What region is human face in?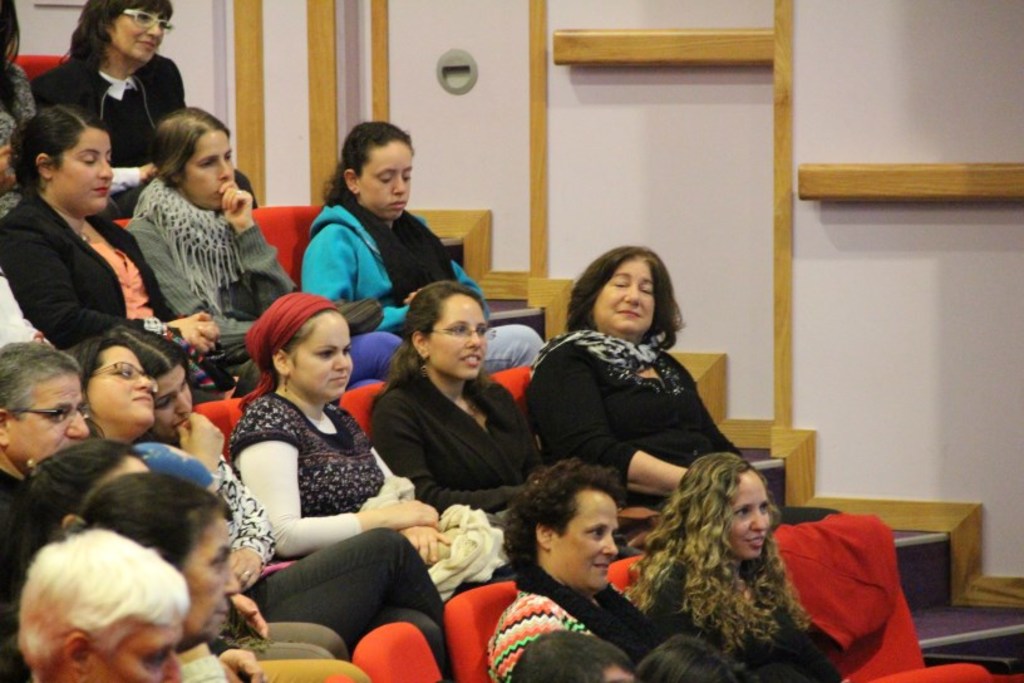
(592, 261, 655, 333).
